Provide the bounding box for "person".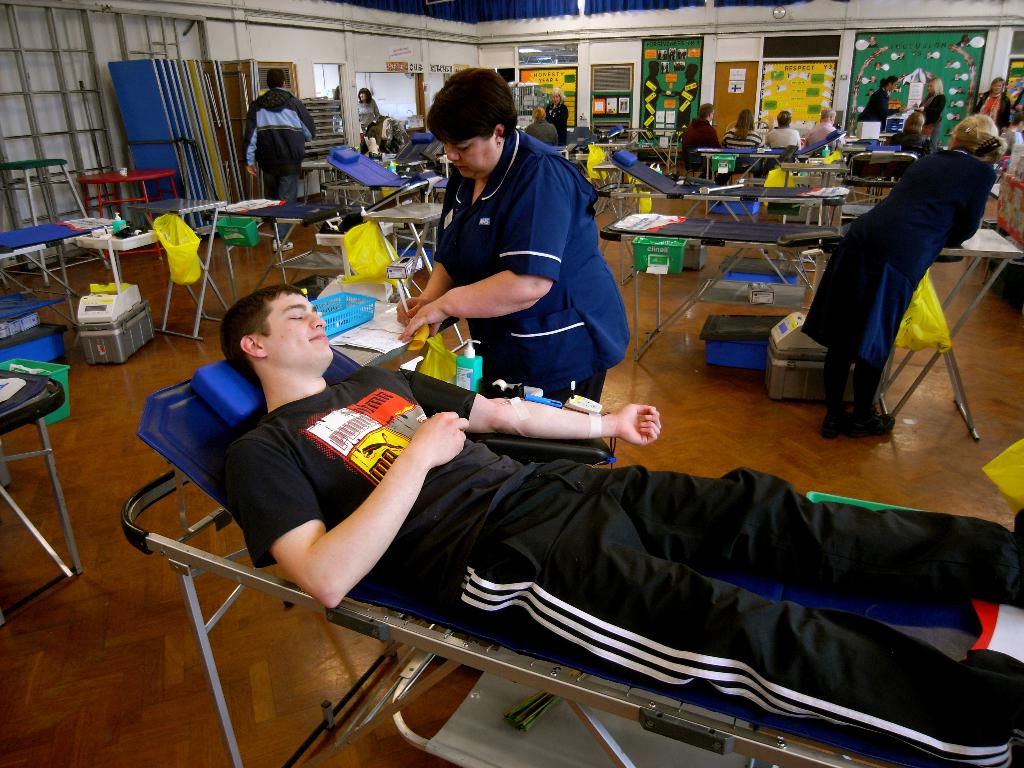
box(807, 104, 836, 150).
